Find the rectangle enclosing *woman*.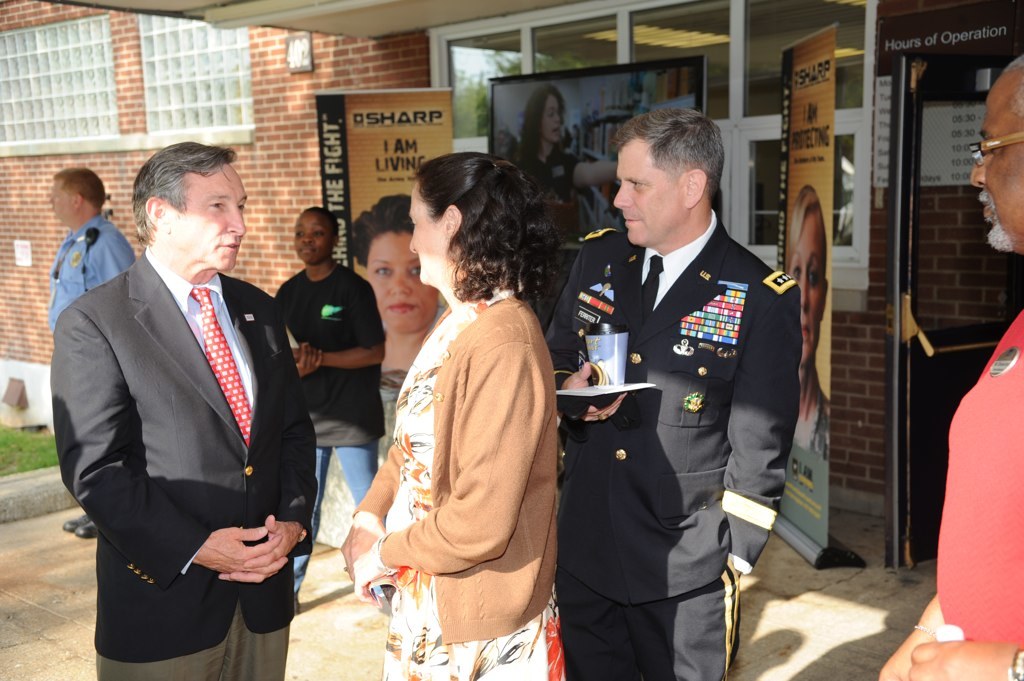
region(787, 181, 837, 456).
